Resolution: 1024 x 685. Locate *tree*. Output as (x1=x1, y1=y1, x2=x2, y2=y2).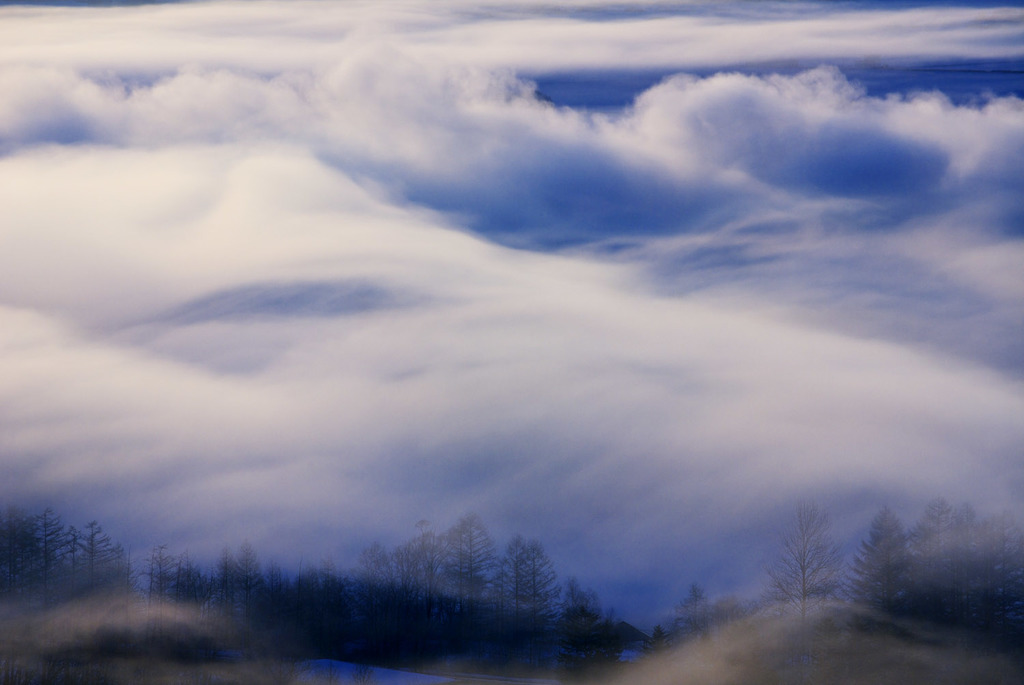
(x1=780, y1=498, x2=857, y2=620).
